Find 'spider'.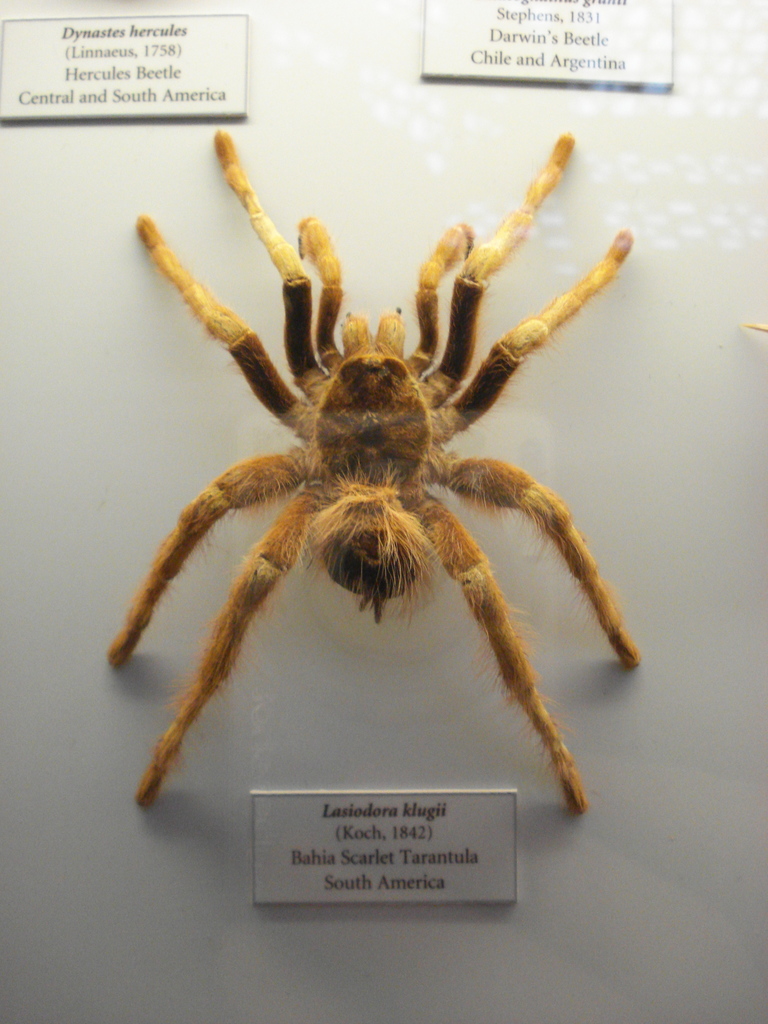
region(106, 127, 640, 812).
